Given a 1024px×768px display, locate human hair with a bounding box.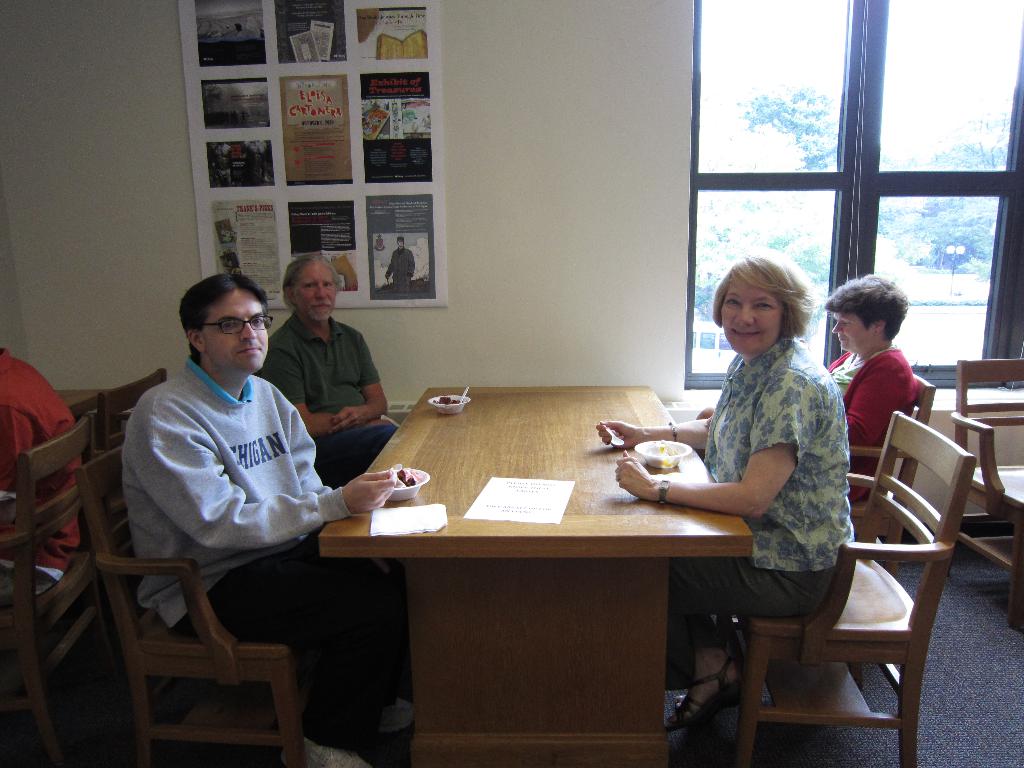
Located: crop(179, 270, 269, 360).
